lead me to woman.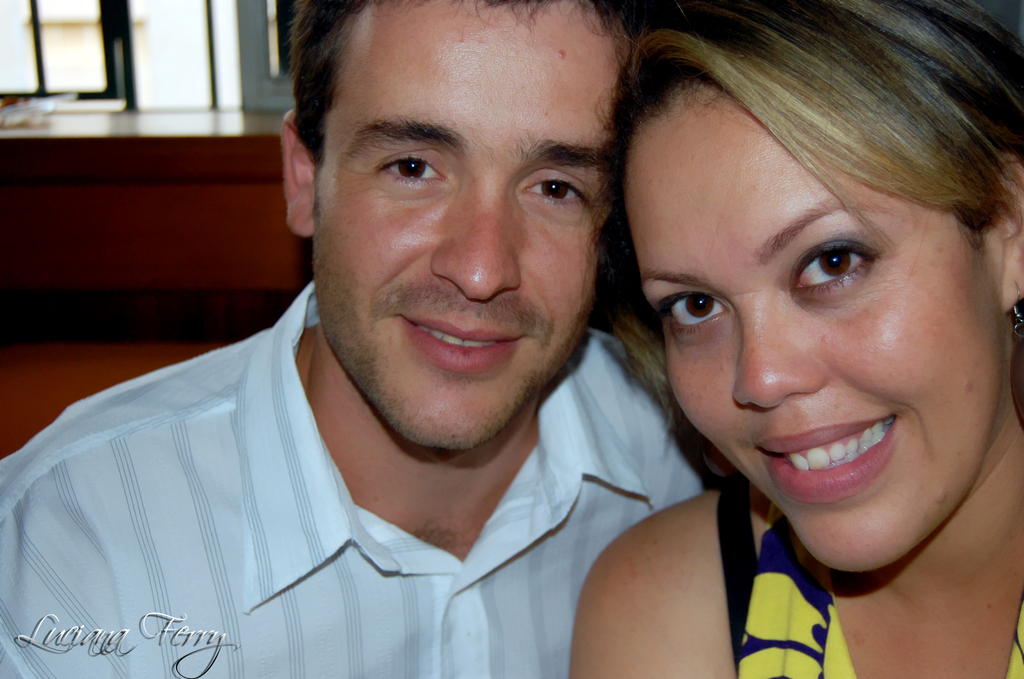
Lead to x1=547, y1=0, x2=1023, y2=663.
